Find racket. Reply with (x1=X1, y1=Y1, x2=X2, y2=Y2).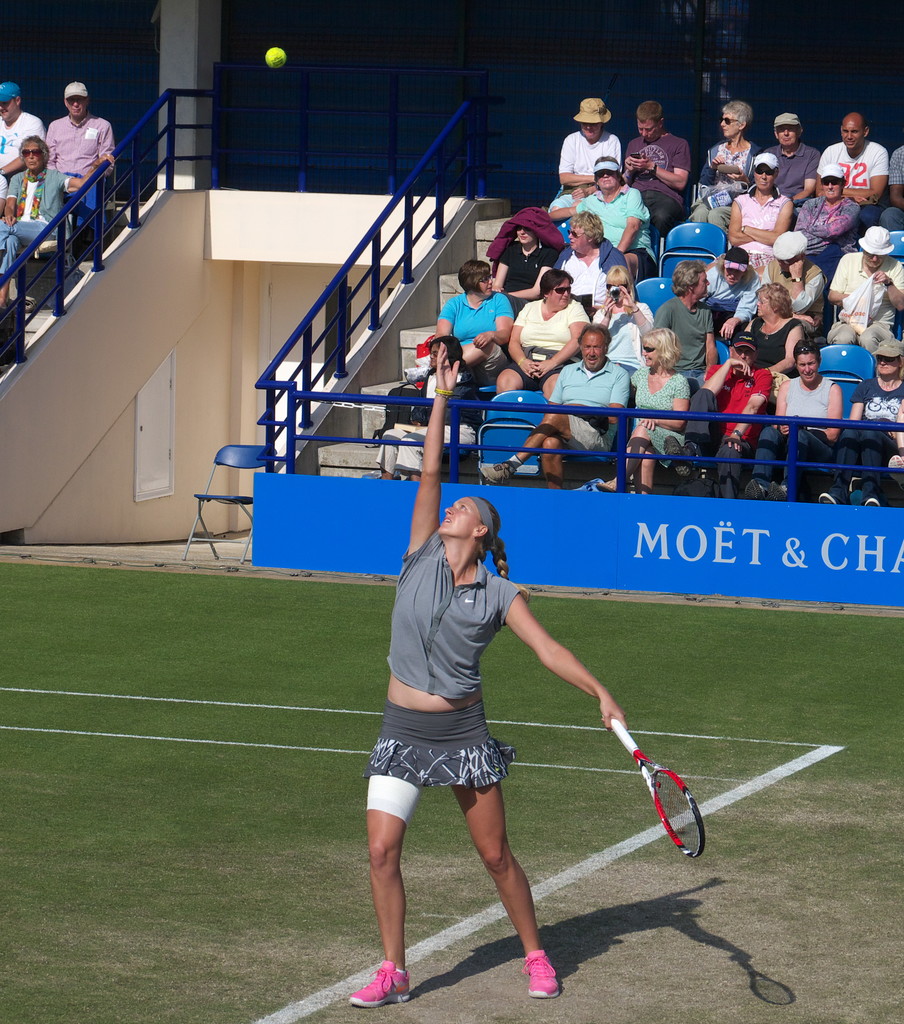
(x1=600, y1=719, x2=707, y2=858).
